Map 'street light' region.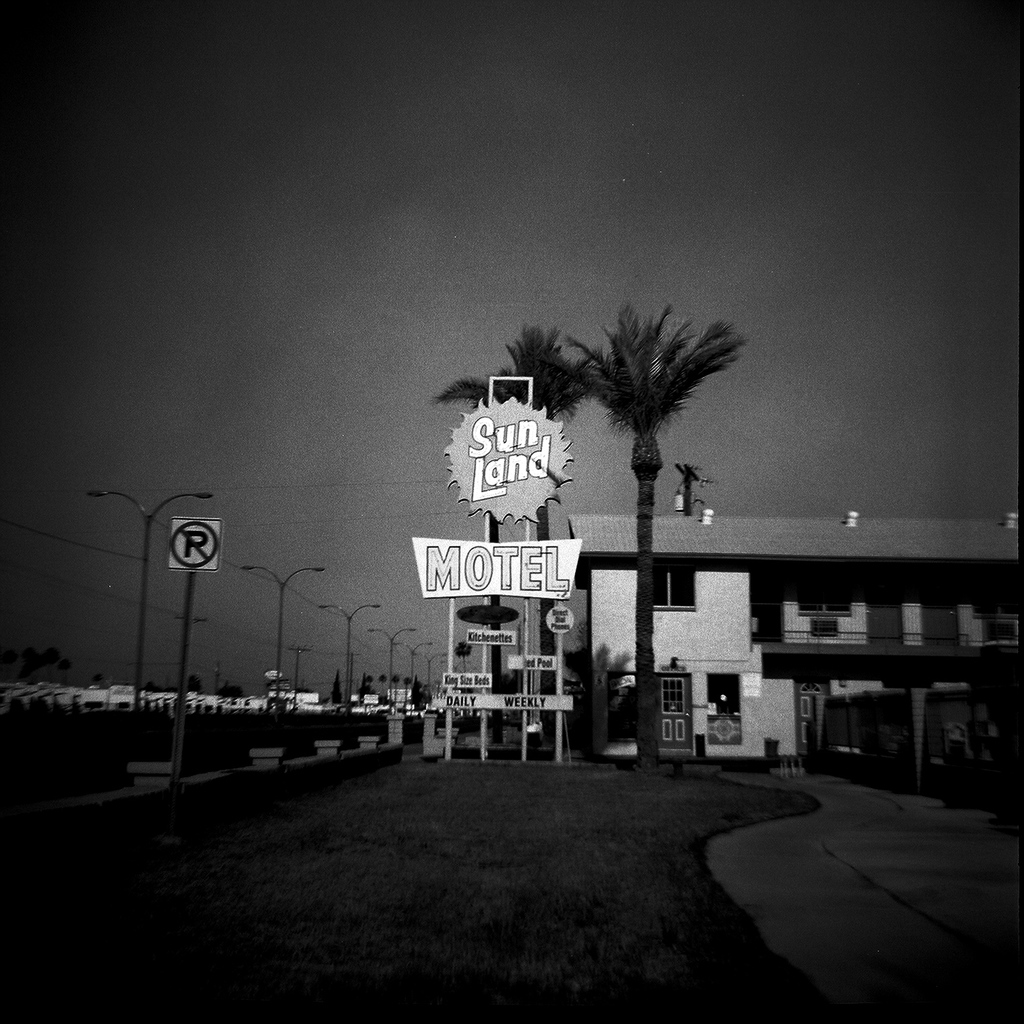
Mapped to (368,621,416,693).
